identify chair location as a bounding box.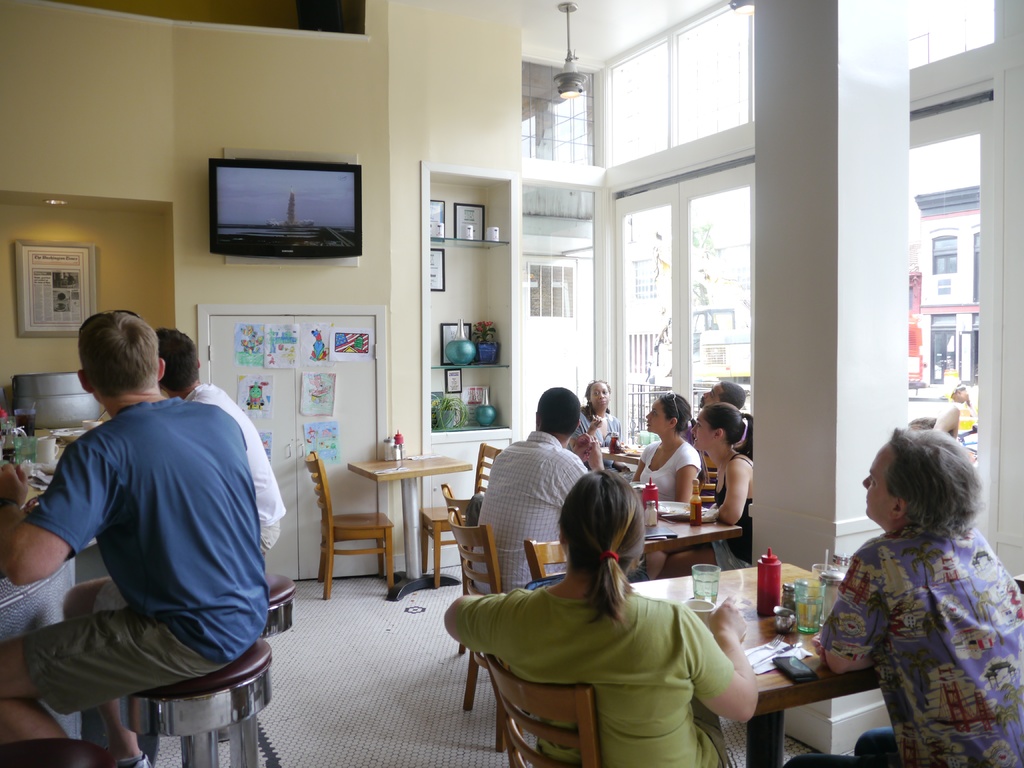
(417, 442, 501, 590).
